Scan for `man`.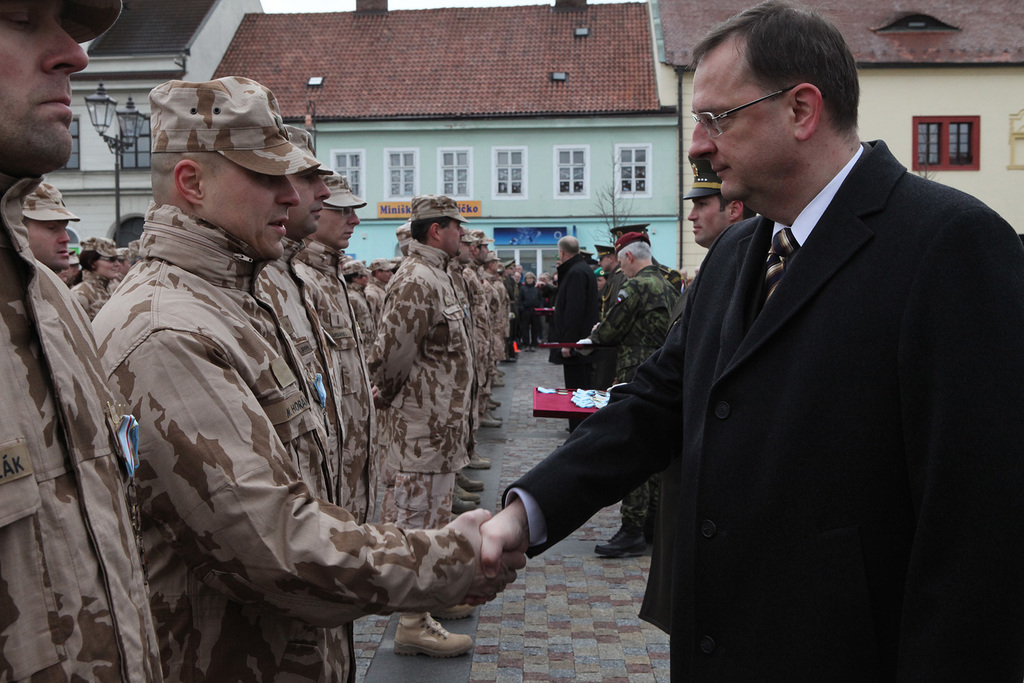
Scan result: [left=577, top=235, right=684, bottom=554].
